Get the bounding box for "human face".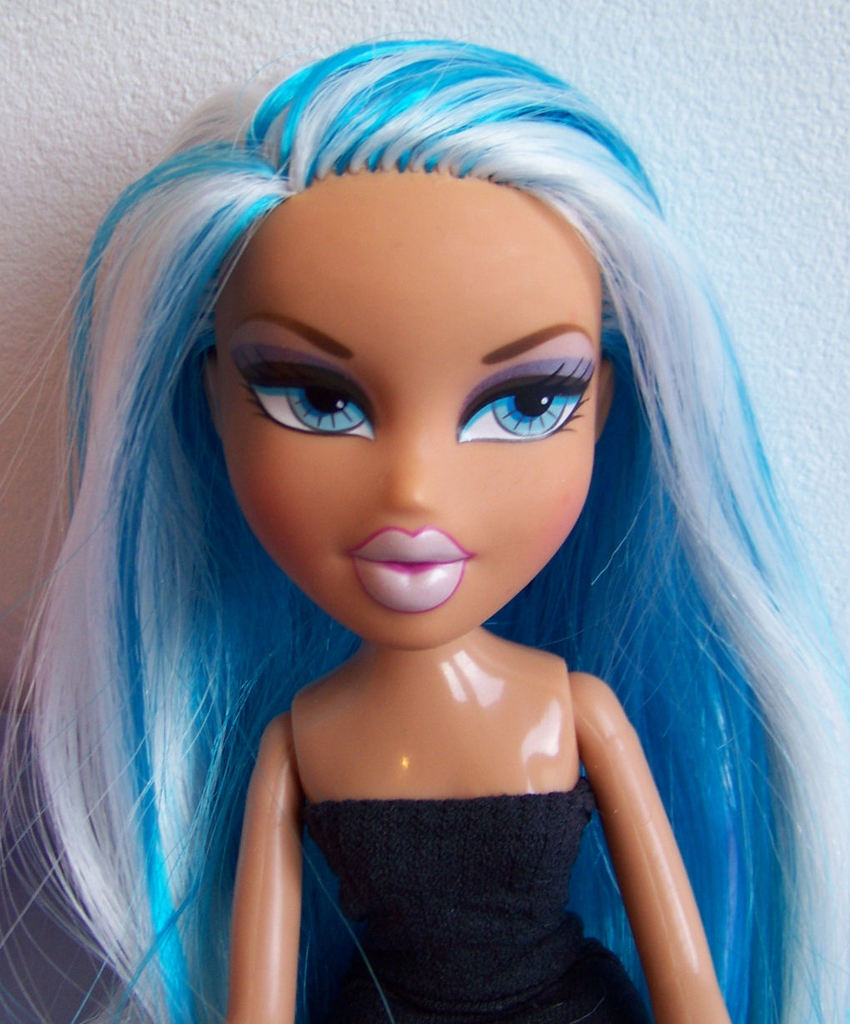
rect(210, 159, 605, 660).
